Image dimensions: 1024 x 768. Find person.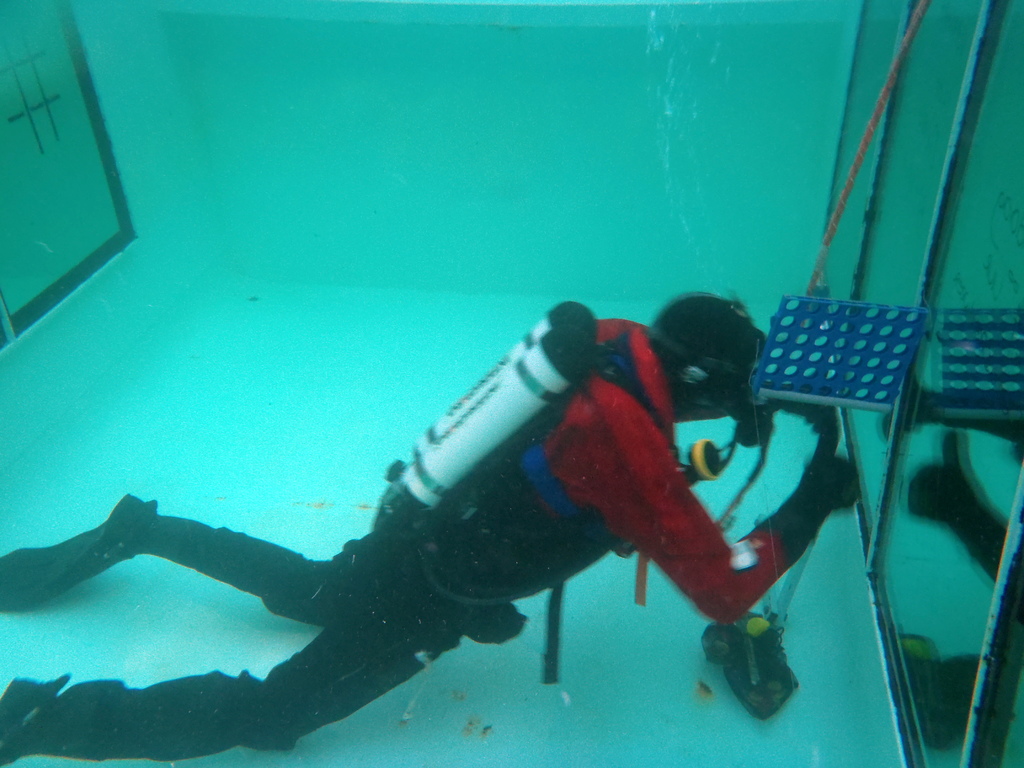
<bbox>0, 286, 876, 767</bbox>.
